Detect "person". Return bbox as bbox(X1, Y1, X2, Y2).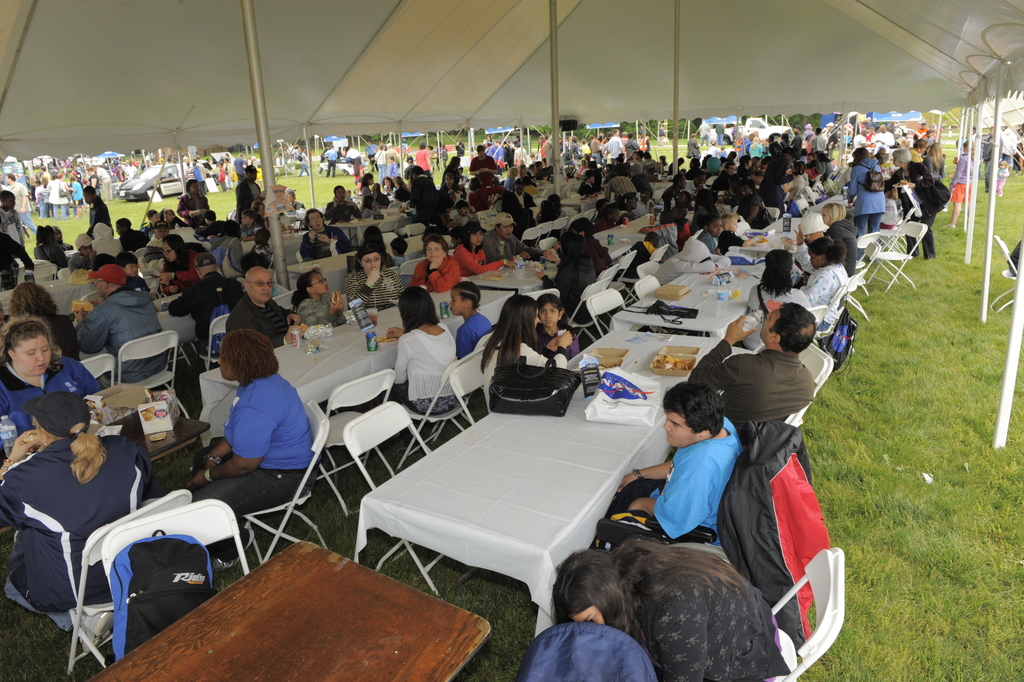
bbox(197, 319, 311, 540).
